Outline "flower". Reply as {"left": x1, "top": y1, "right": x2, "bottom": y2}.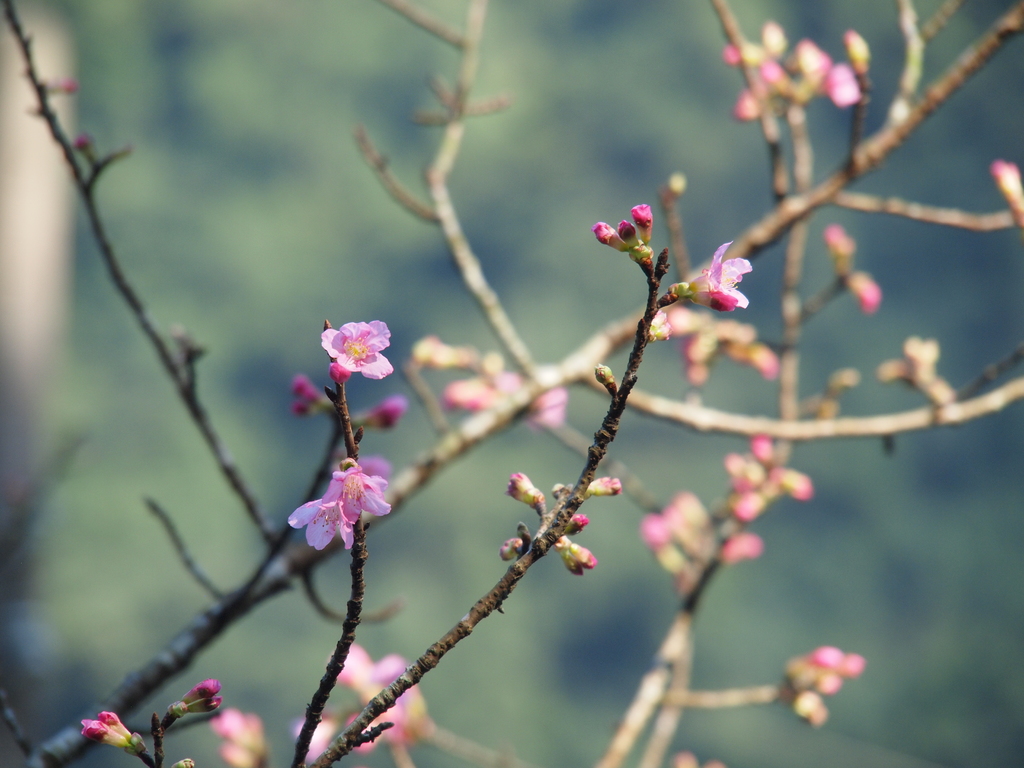
{"left": 652, "top": 308, "right": 787, "bottom": 385}.
